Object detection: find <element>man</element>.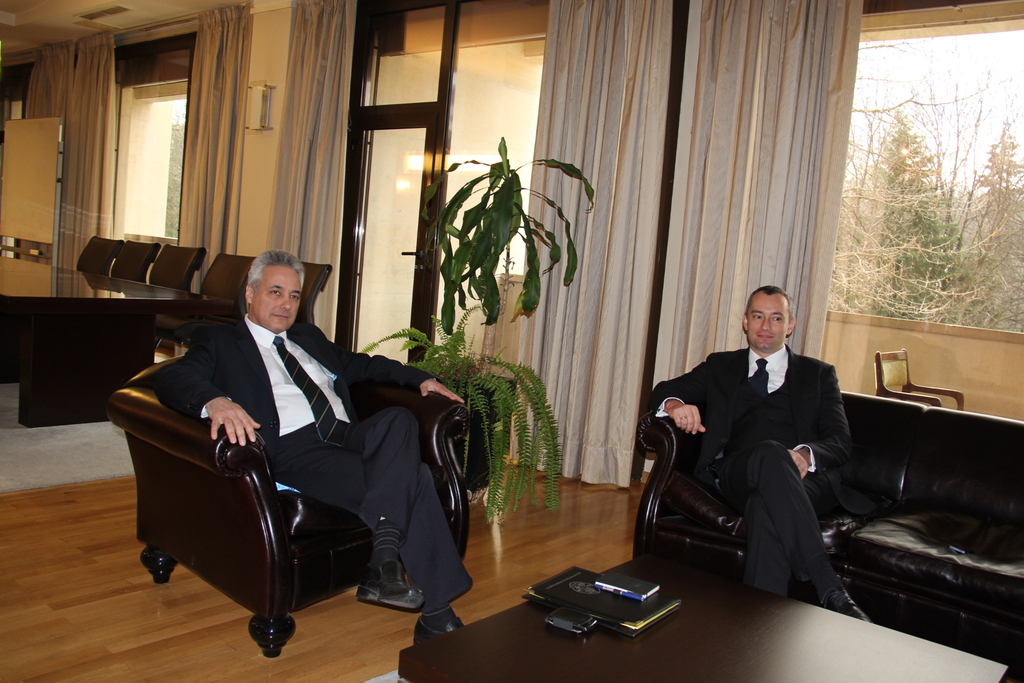
crop(639, 287, 879, 630).
